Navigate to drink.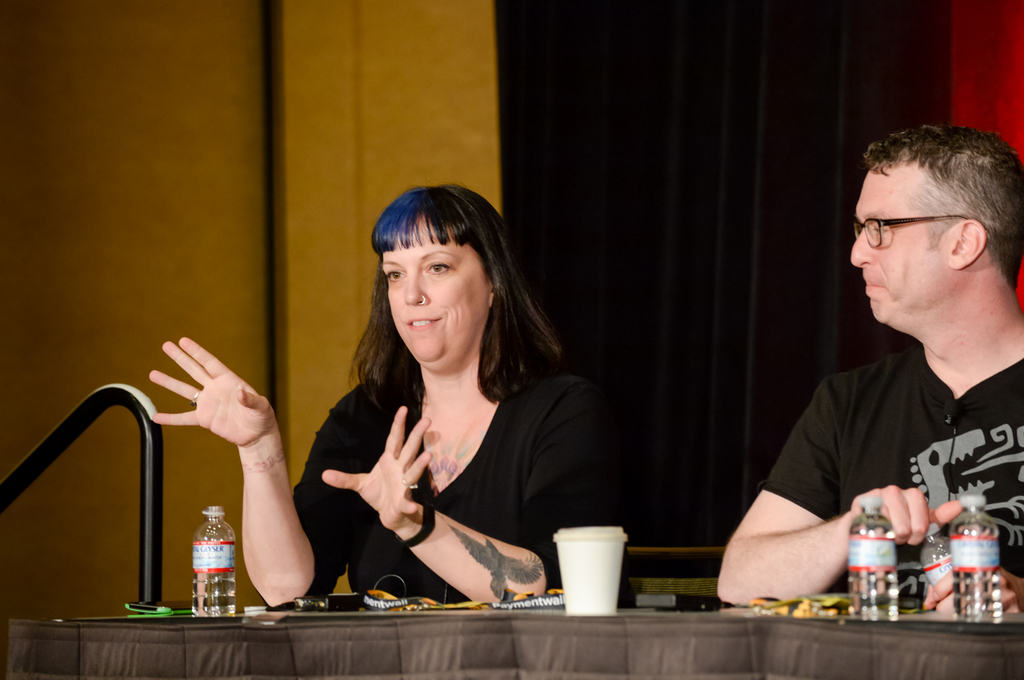
Navigation target: 942, 516, 998, 621.
